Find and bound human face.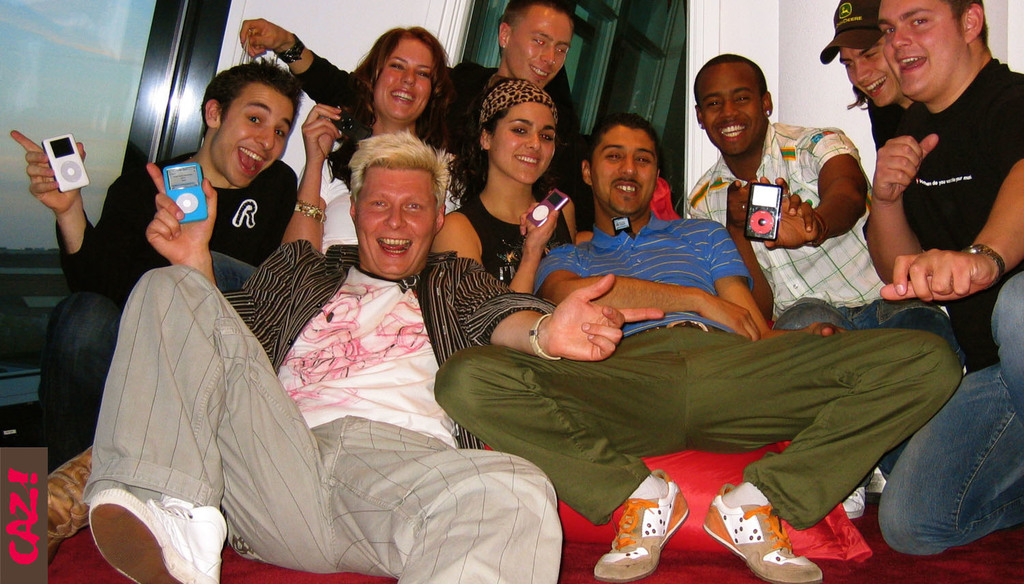
Bound: <region>488, 96, 558, 182</region>.
